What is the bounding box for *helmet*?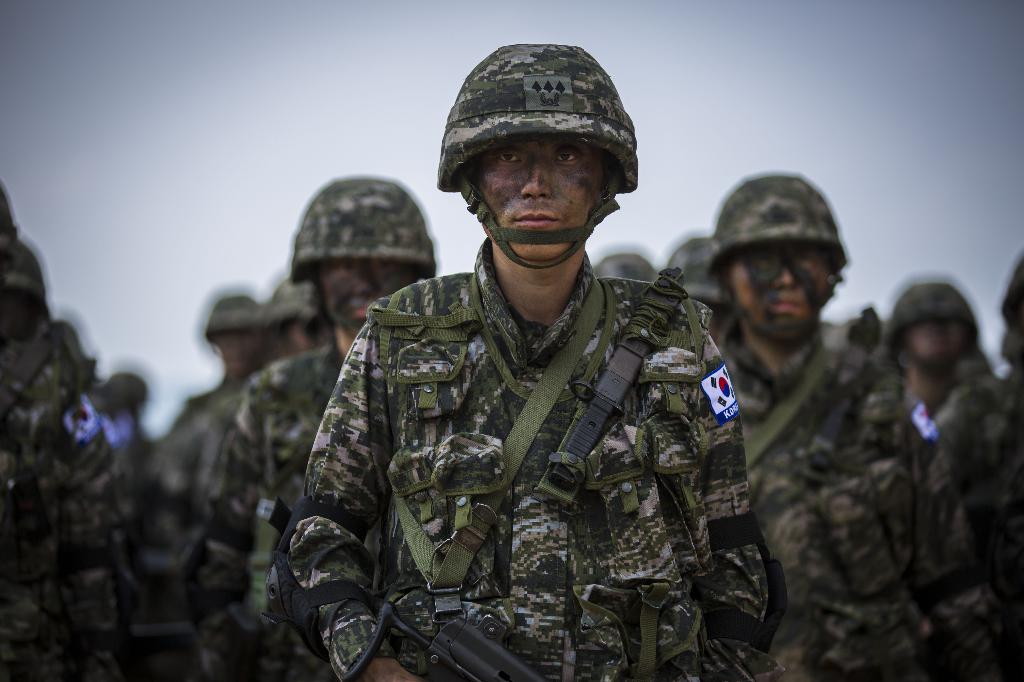
705,171,855,342.
